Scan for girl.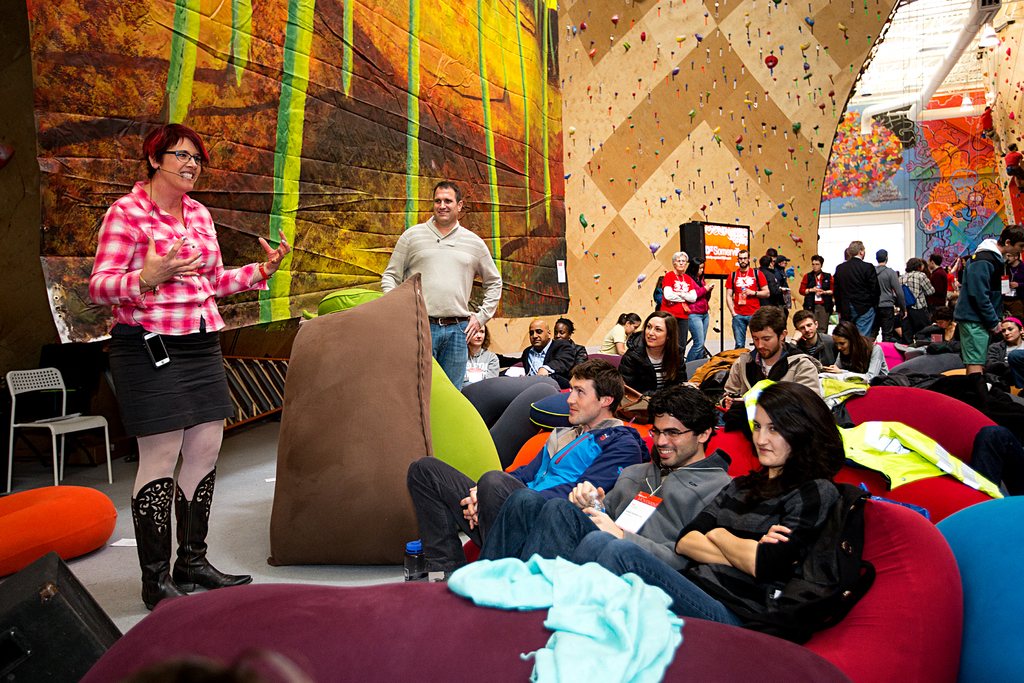
Scan result: bbox(685, 254, 717, 366).
